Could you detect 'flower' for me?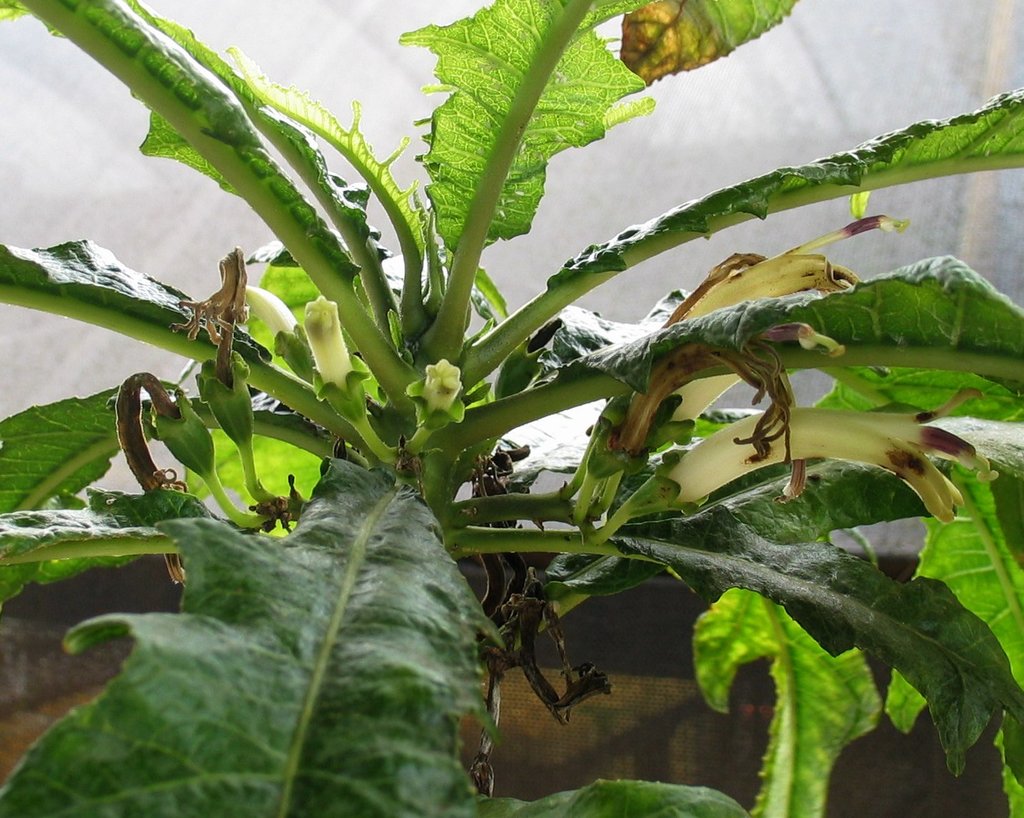
Detection result: x1=666 y1=387 x2=998 y2=507.
